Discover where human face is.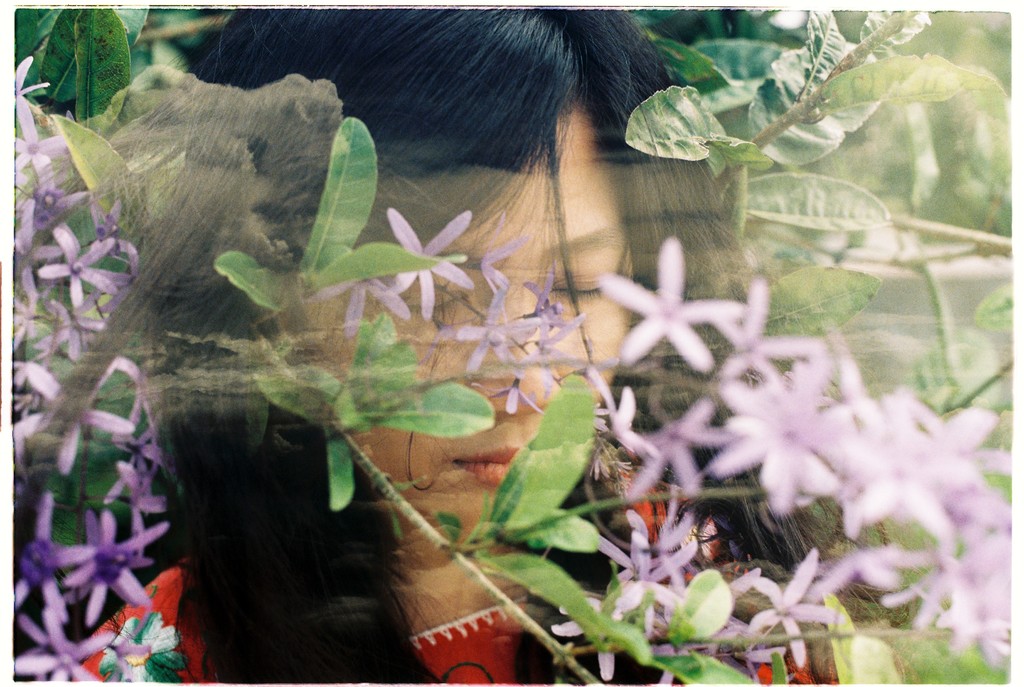
Discovered at [left=342, top=124, right=637, bottom=531].
